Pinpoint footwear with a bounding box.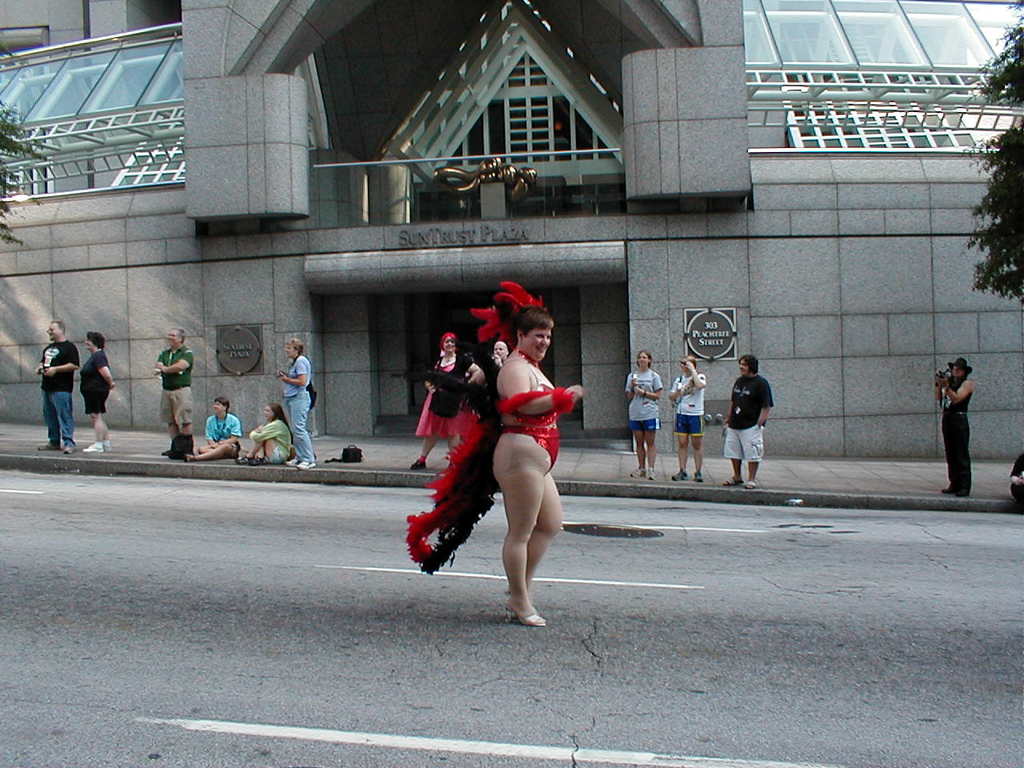
locate(285, 451, 310, 466).
